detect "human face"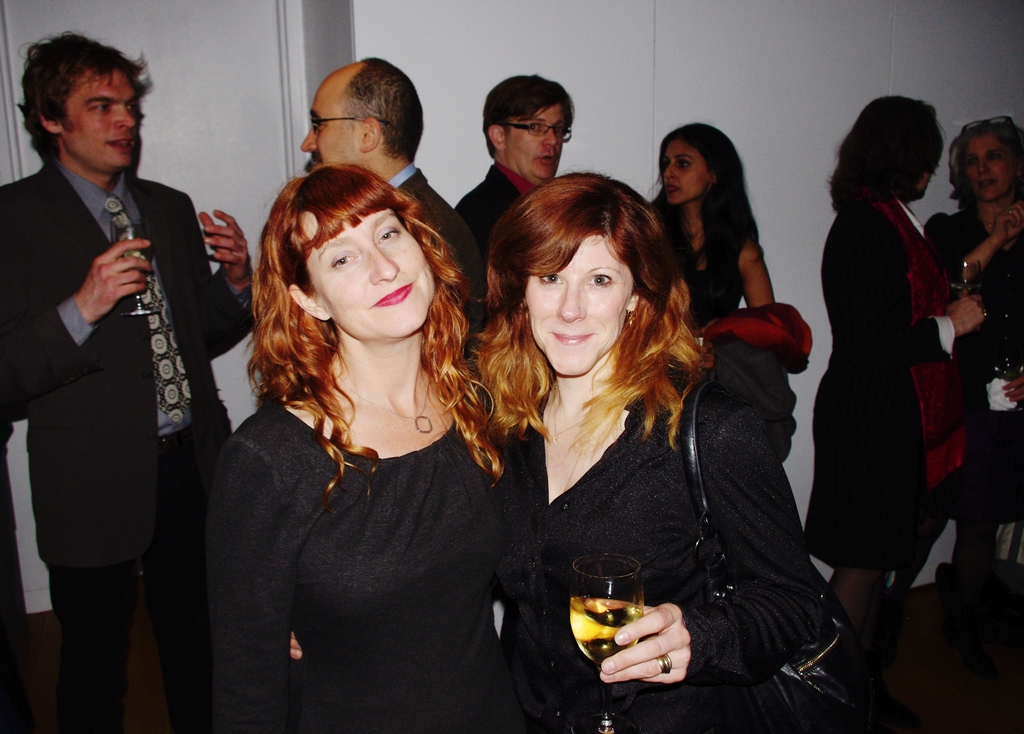
locate(915, 141, 939, 202)
